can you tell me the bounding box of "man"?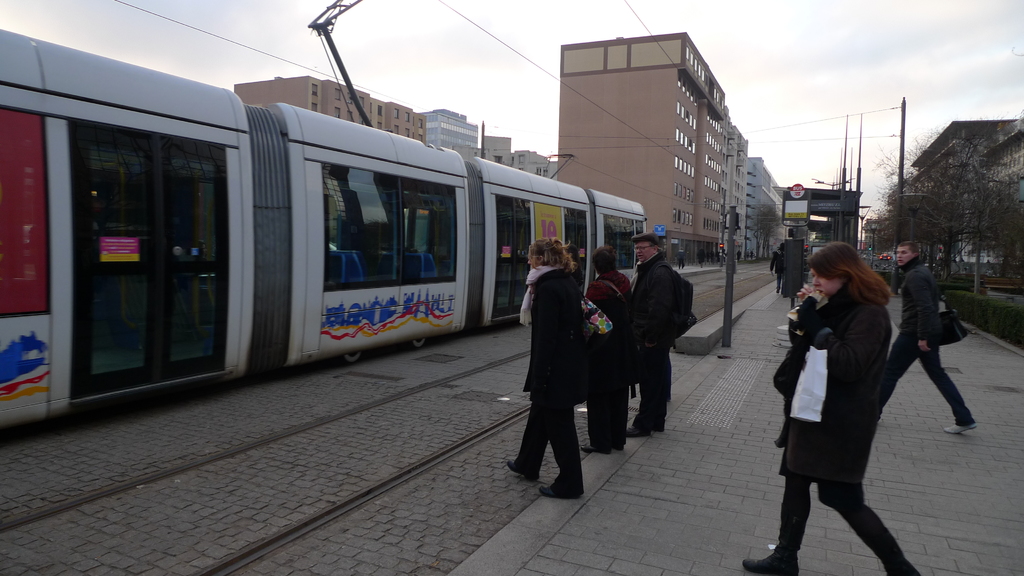
detection(870, 244, 982, 444).
